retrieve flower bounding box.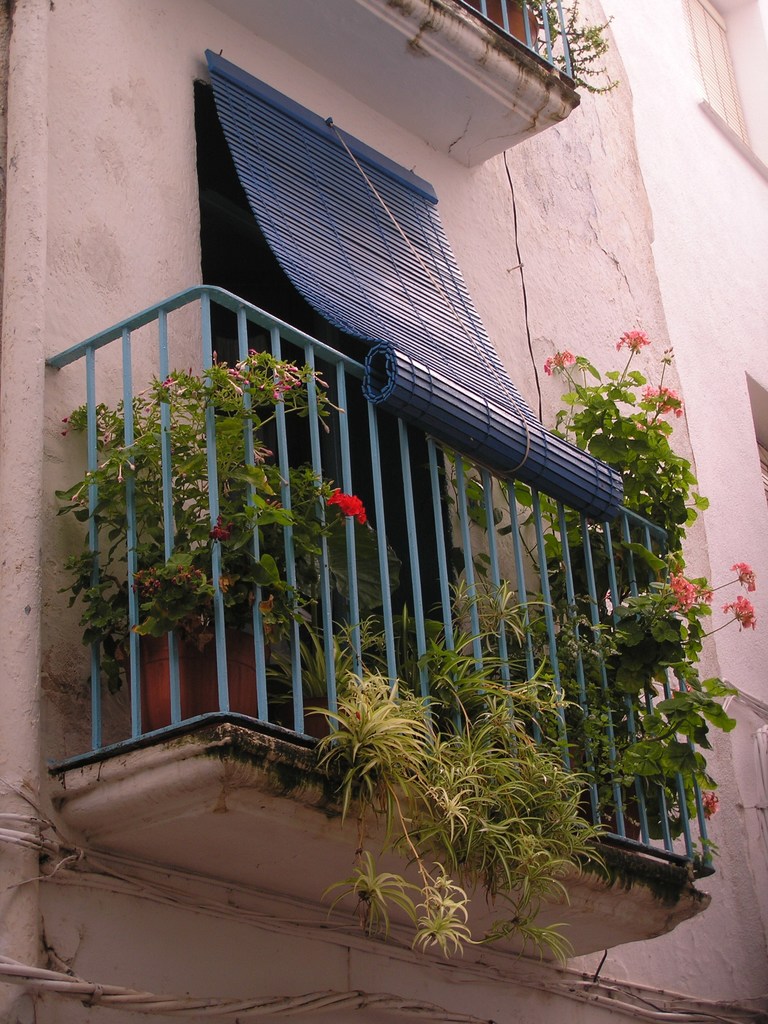
Bounding box: region(727, 561, 760, 590).
